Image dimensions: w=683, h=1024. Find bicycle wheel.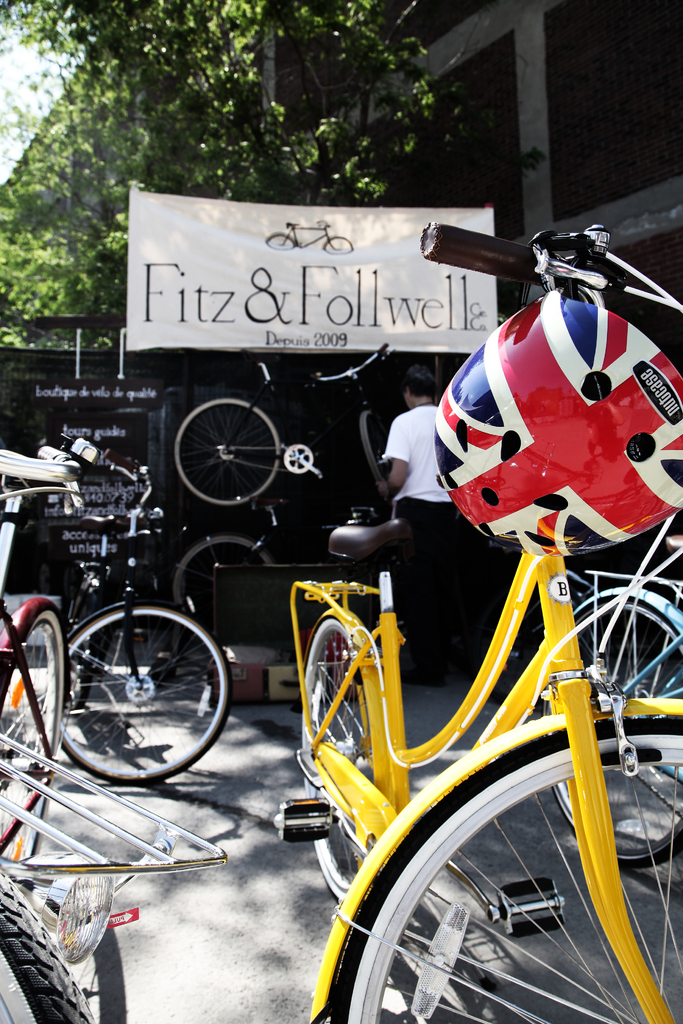
pyautogui.locateOnScreen(314, 710, 682, 1023).
